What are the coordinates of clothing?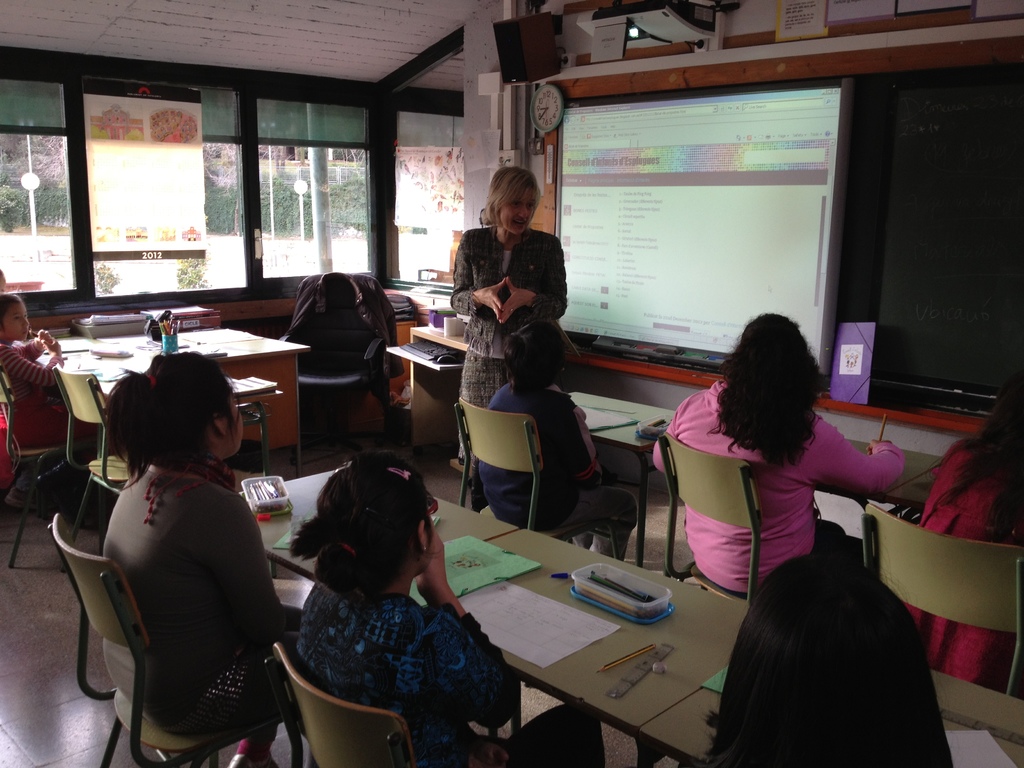
(458, 359, 506, 454).
